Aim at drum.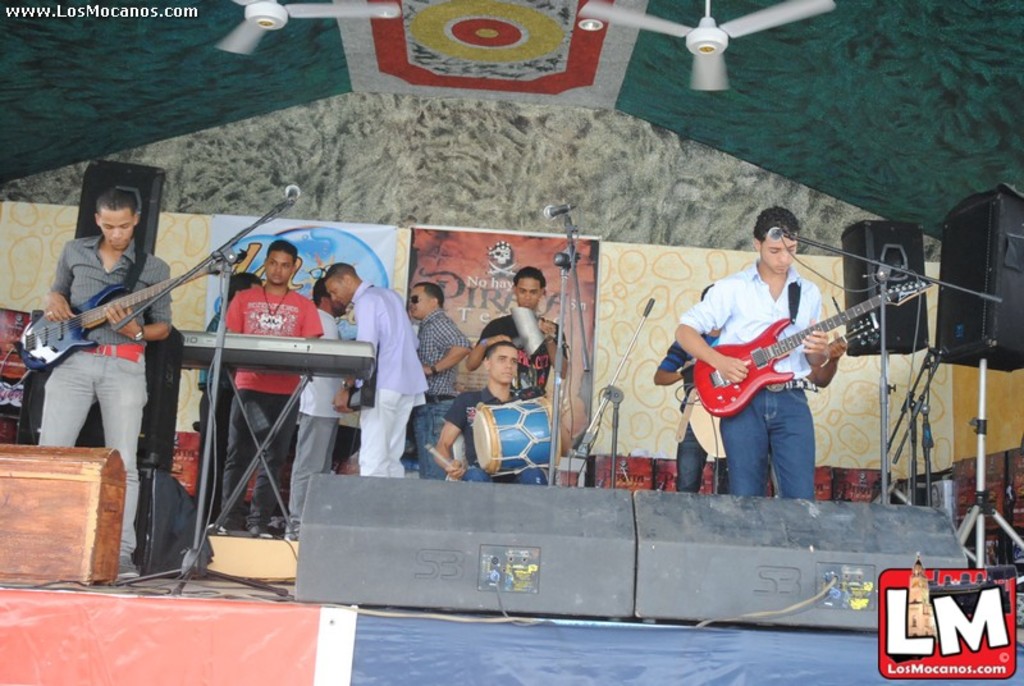
Aimed at left=470, top=392, right=567, bottom=483.
